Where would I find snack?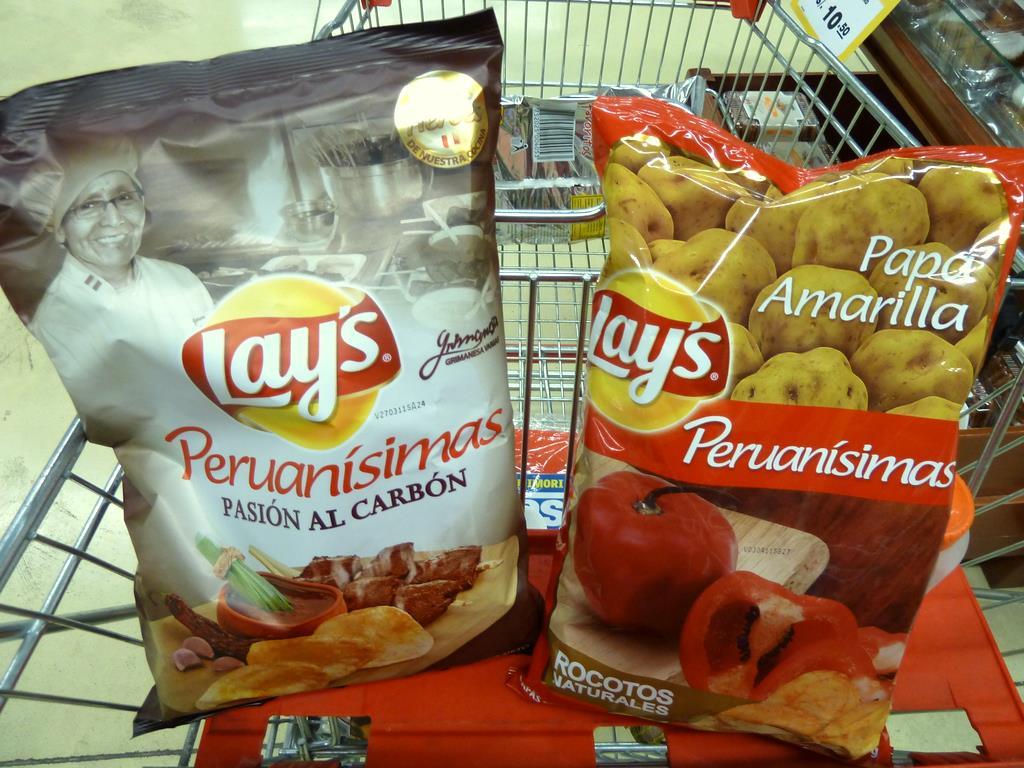
At [left=552, top=131, right=999, bottom=631].
